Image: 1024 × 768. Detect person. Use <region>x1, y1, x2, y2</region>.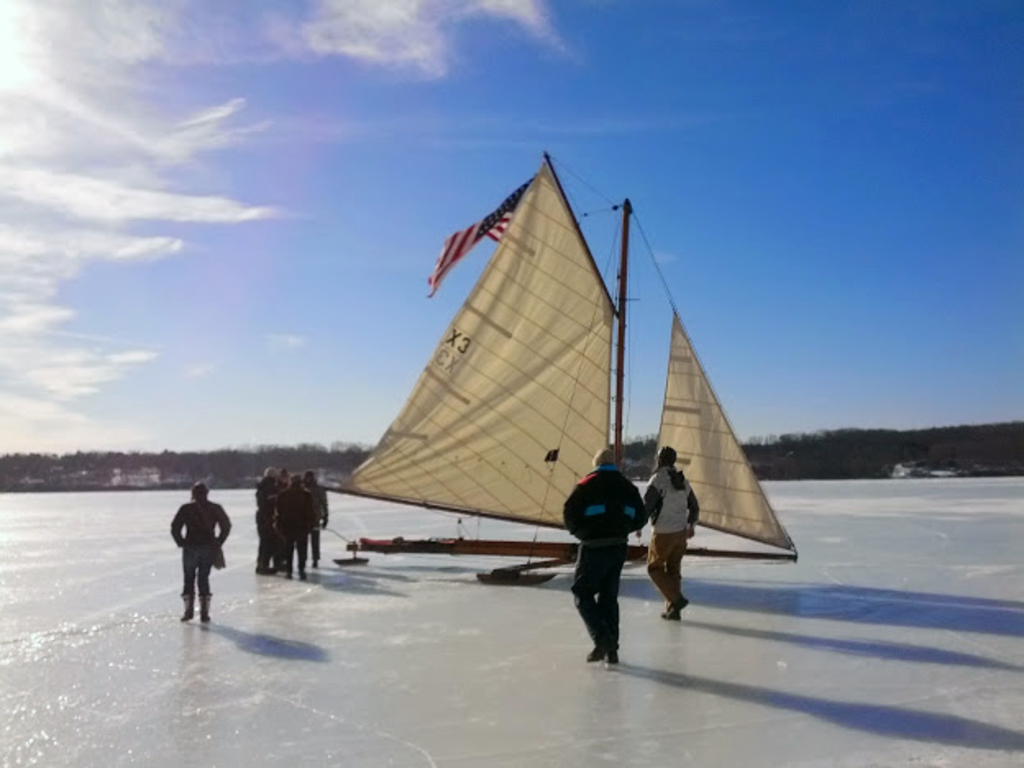
<region>548, 443, 674, 663</region>.
